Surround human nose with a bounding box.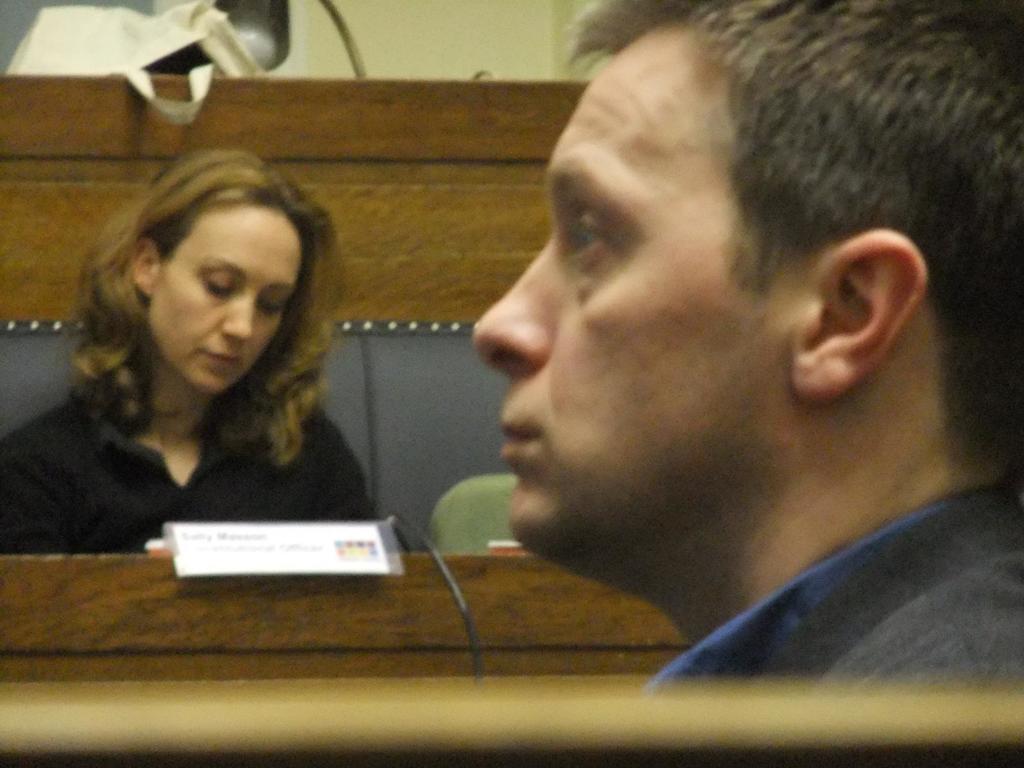
l=469, t=223, r=555, b=373.
